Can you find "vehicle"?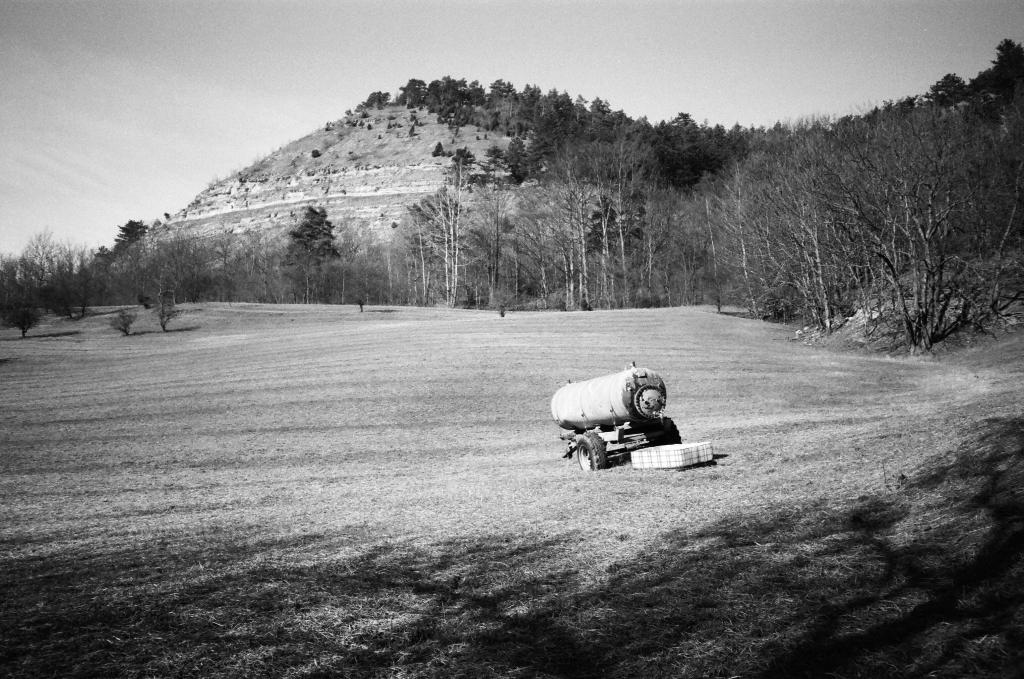
Yes, bounding box: detection(550, 361, 708, 470).
